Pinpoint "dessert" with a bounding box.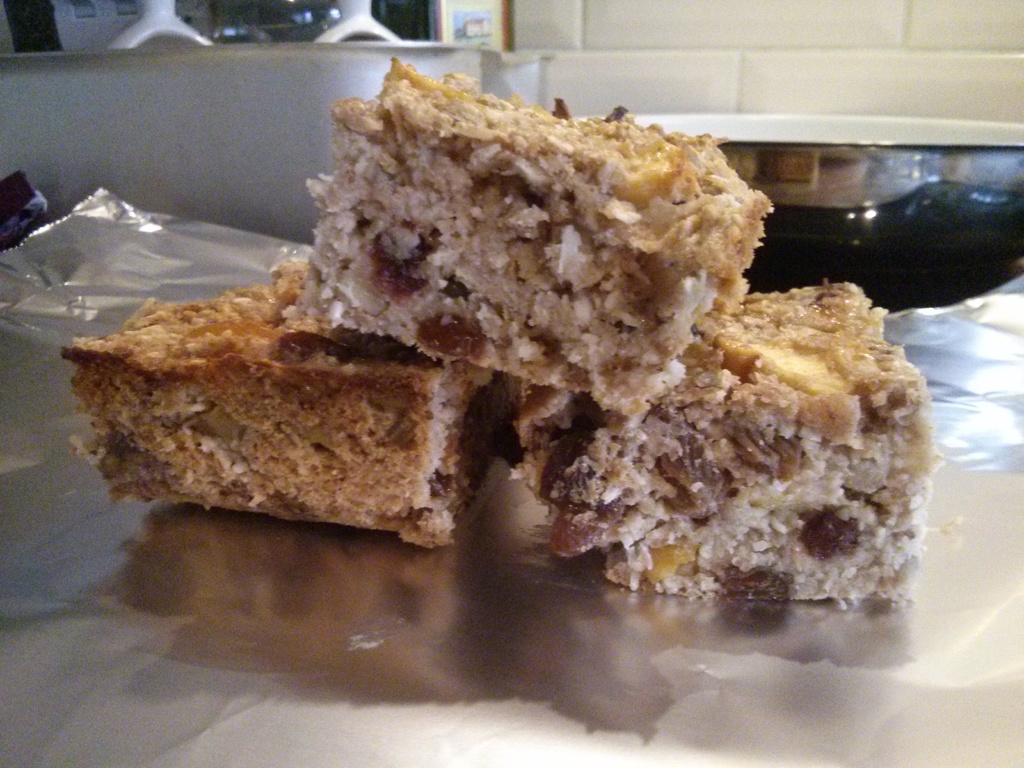
529 276 925 601.
